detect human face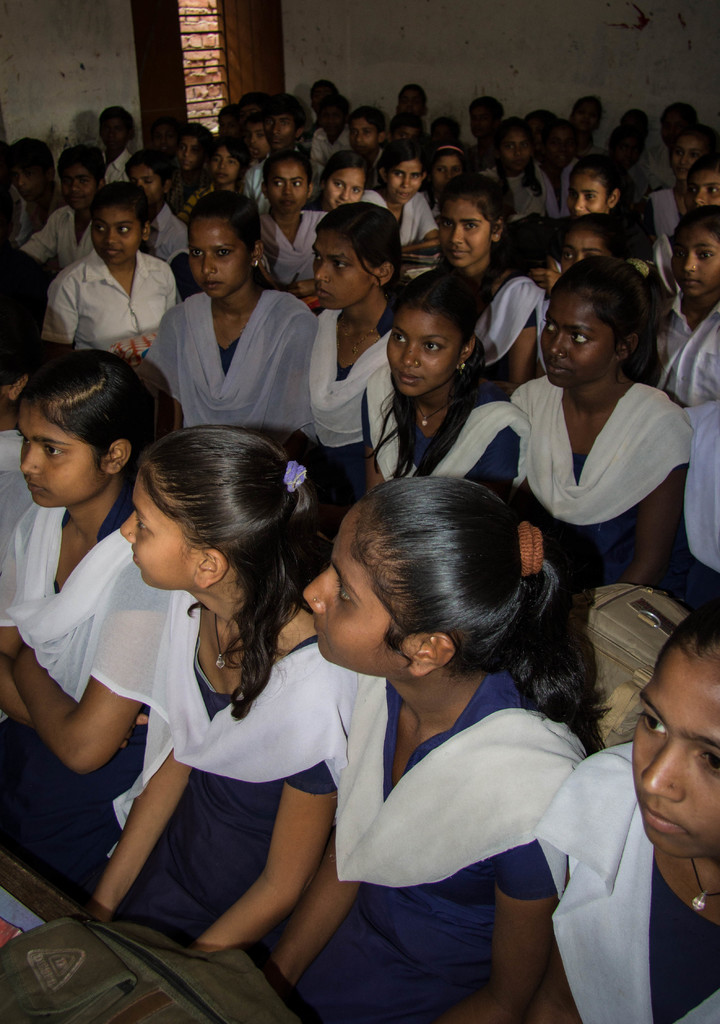
left=569, top=173, right=607, bottom=216
